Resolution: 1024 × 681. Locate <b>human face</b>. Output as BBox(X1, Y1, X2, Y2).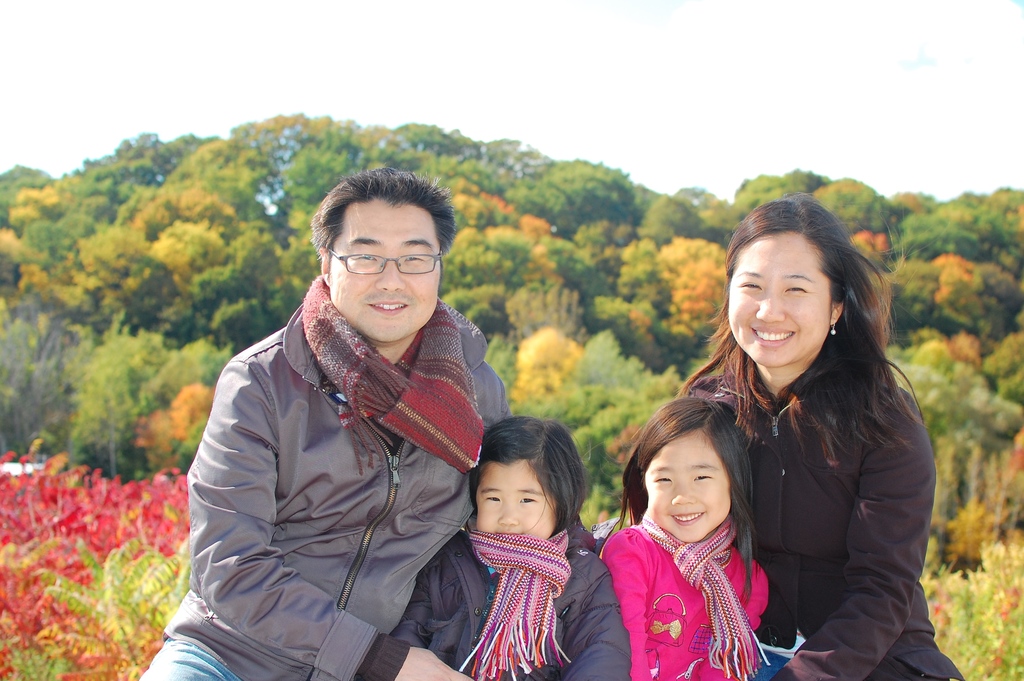
BBox(474, 463, 556, 539).
